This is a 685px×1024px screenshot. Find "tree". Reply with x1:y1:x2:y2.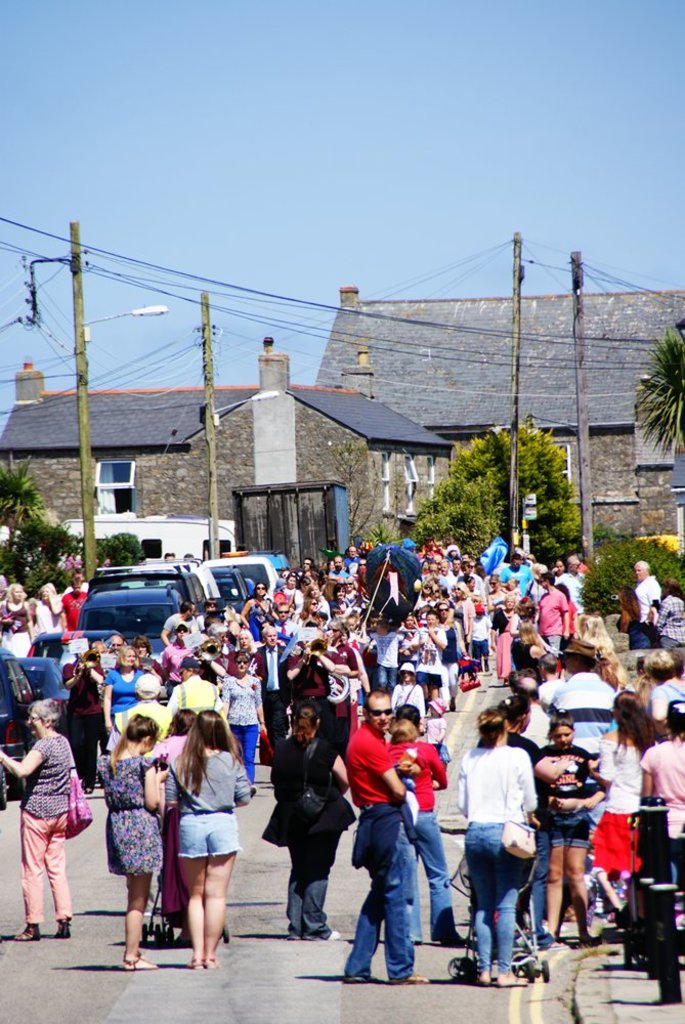
635:326:684:453.
